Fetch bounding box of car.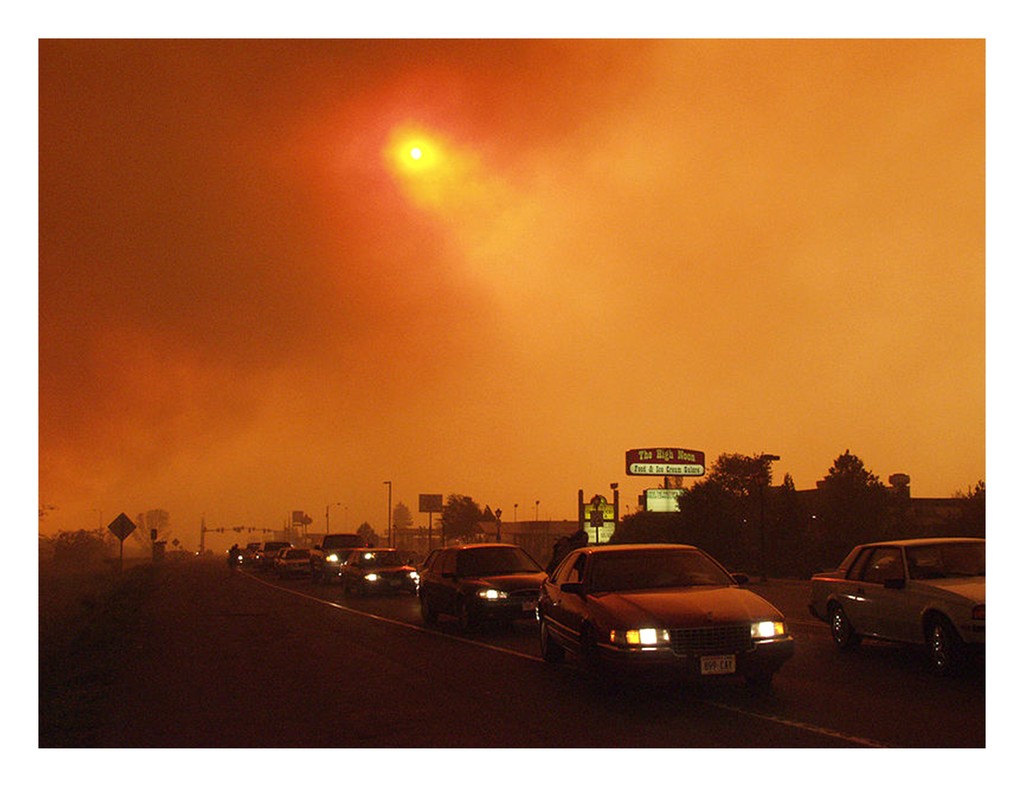
Bbox: x1=338 y1=545 x2=417 y2=599.
